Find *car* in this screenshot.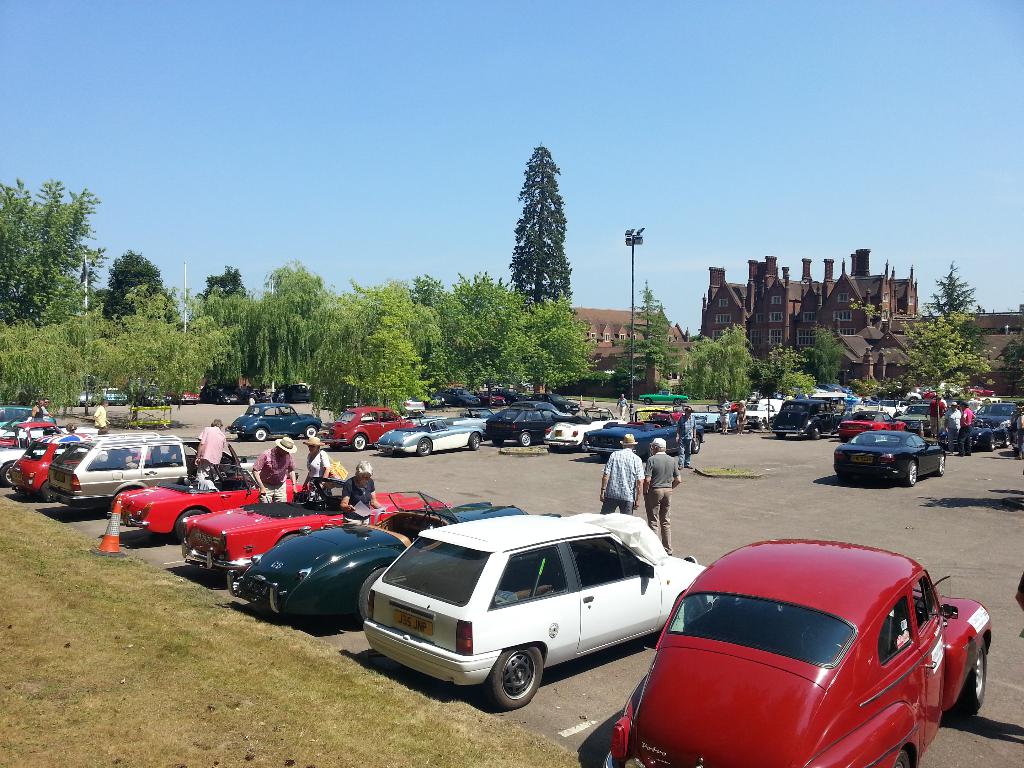
The bounding box for *car* is [276, 381, 322, 399].
